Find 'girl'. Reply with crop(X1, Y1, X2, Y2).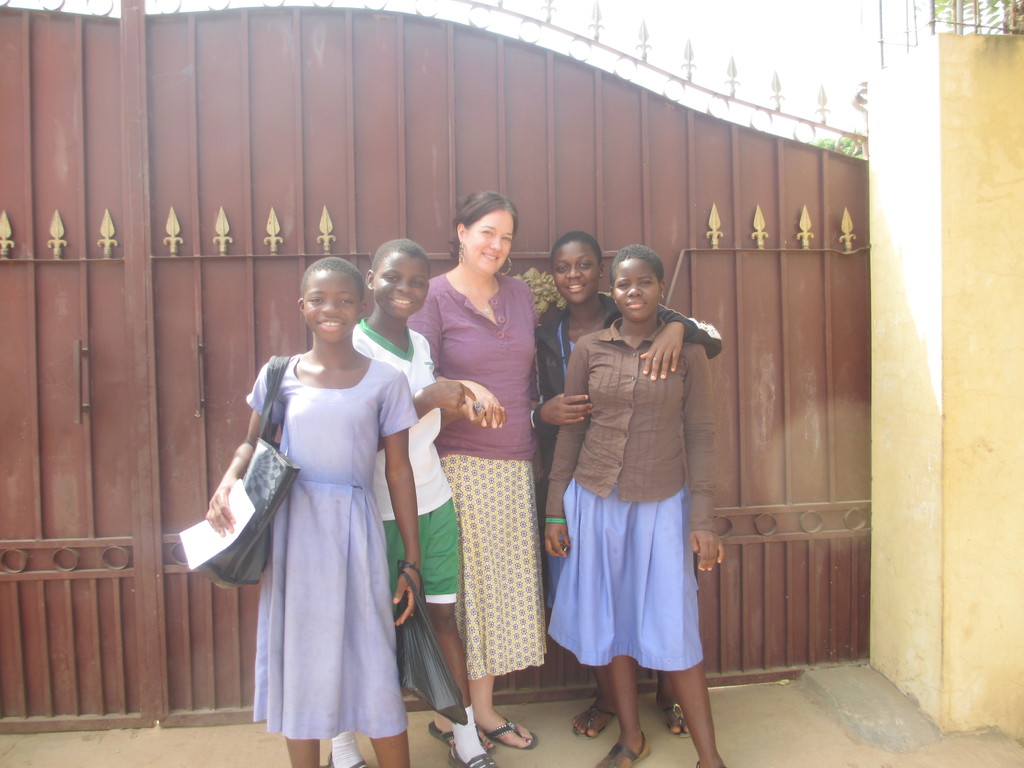
crop(538, 246, 724, 767).
